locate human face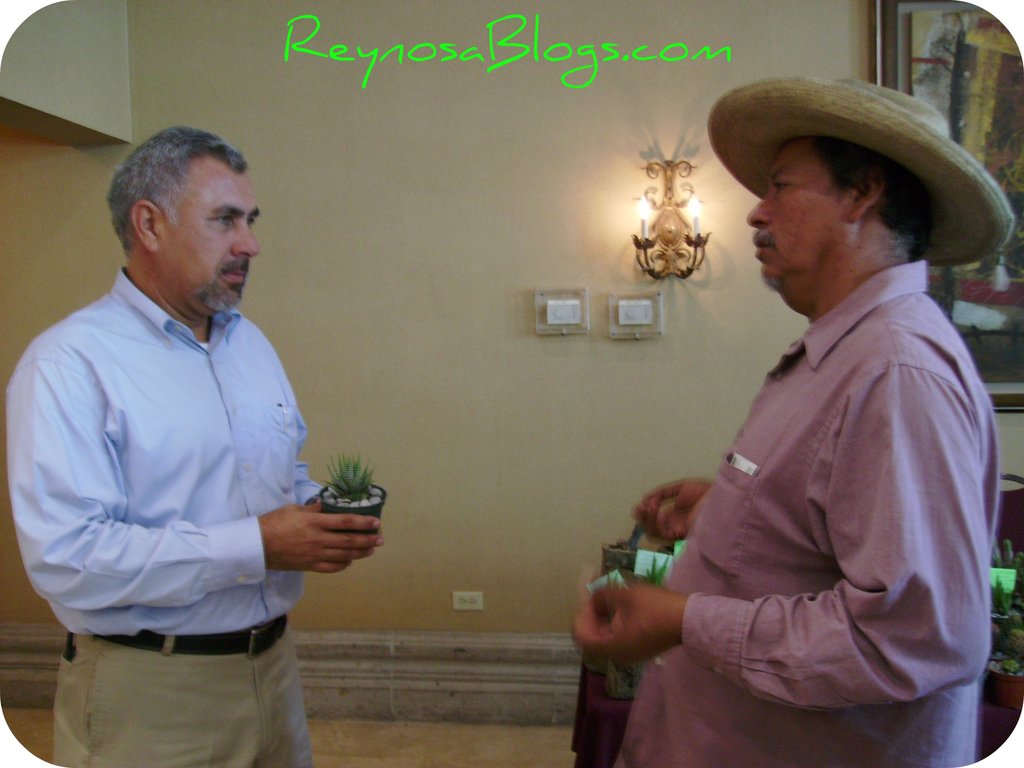
(left=741, top=145, right=847, bottom=303)
